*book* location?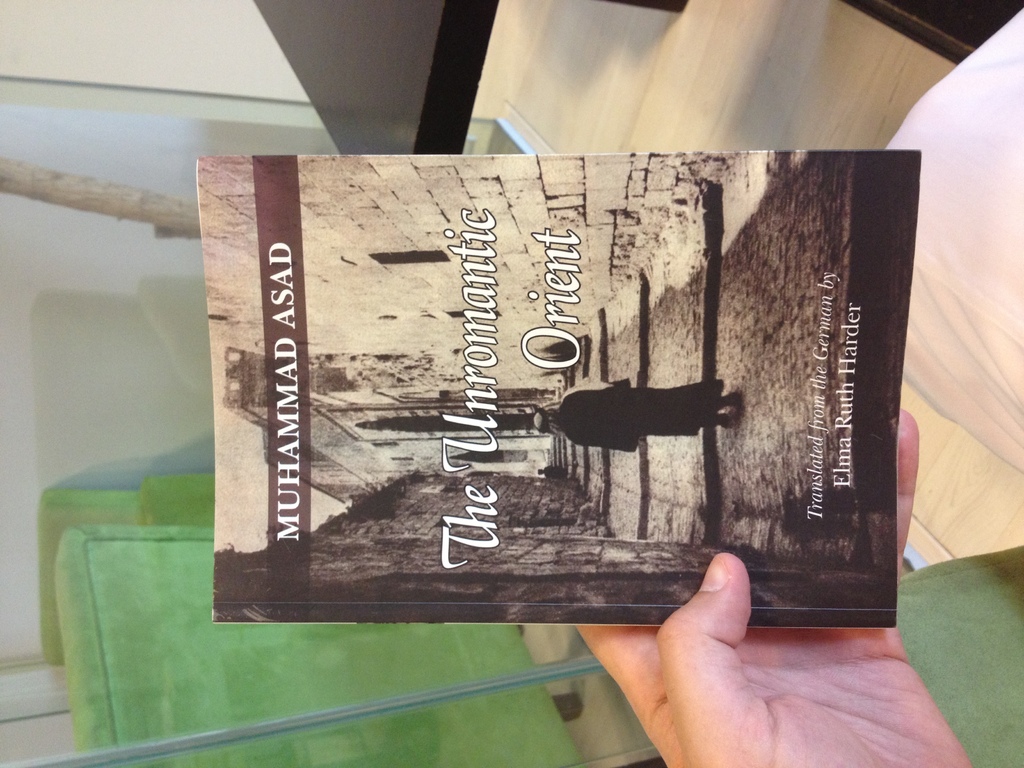
168,136,977,673
